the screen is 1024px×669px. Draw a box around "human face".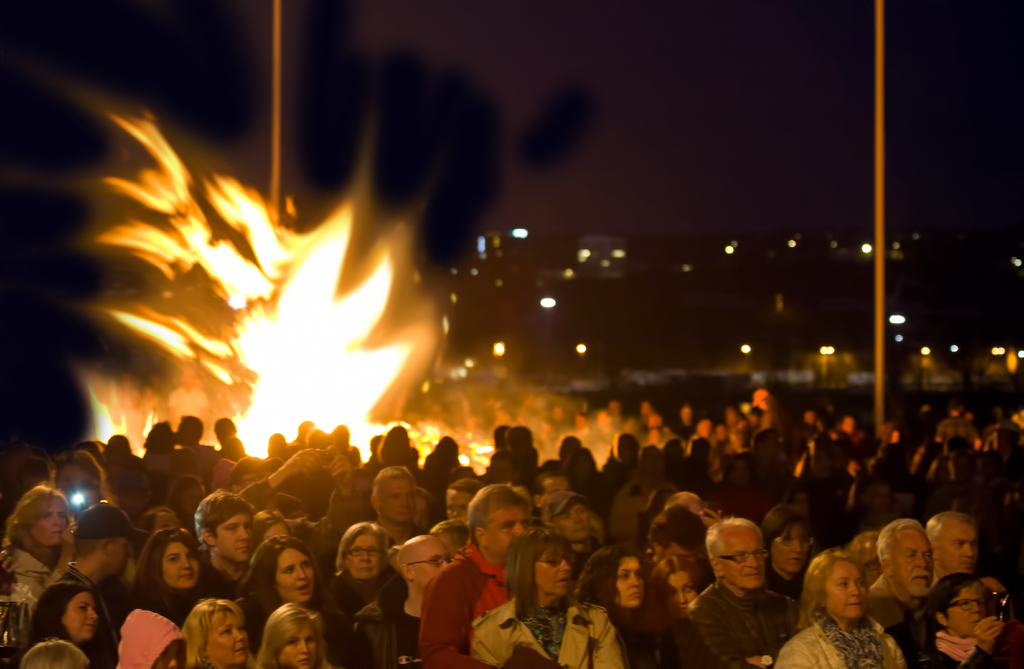
344/529/382/579.
